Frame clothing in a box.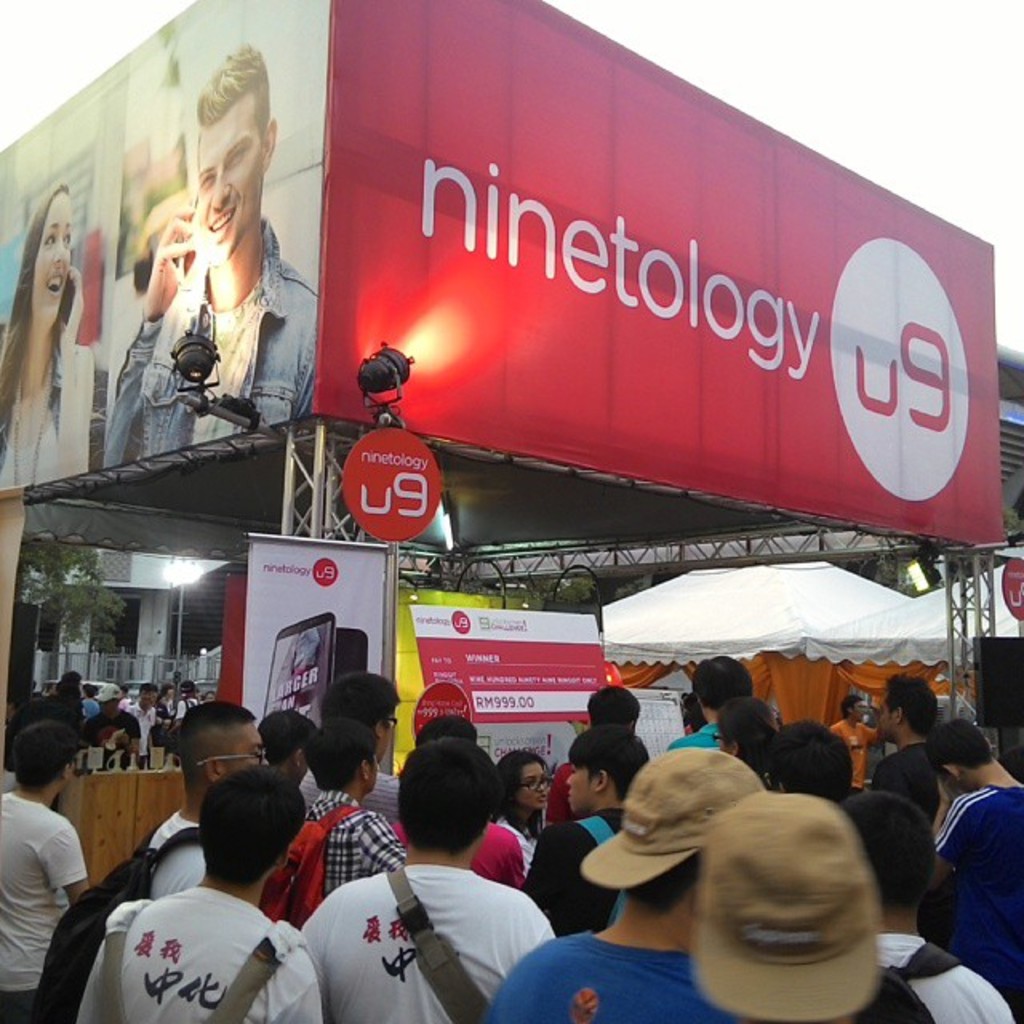
x1=298, y1=789, x2=390, y2=902.
